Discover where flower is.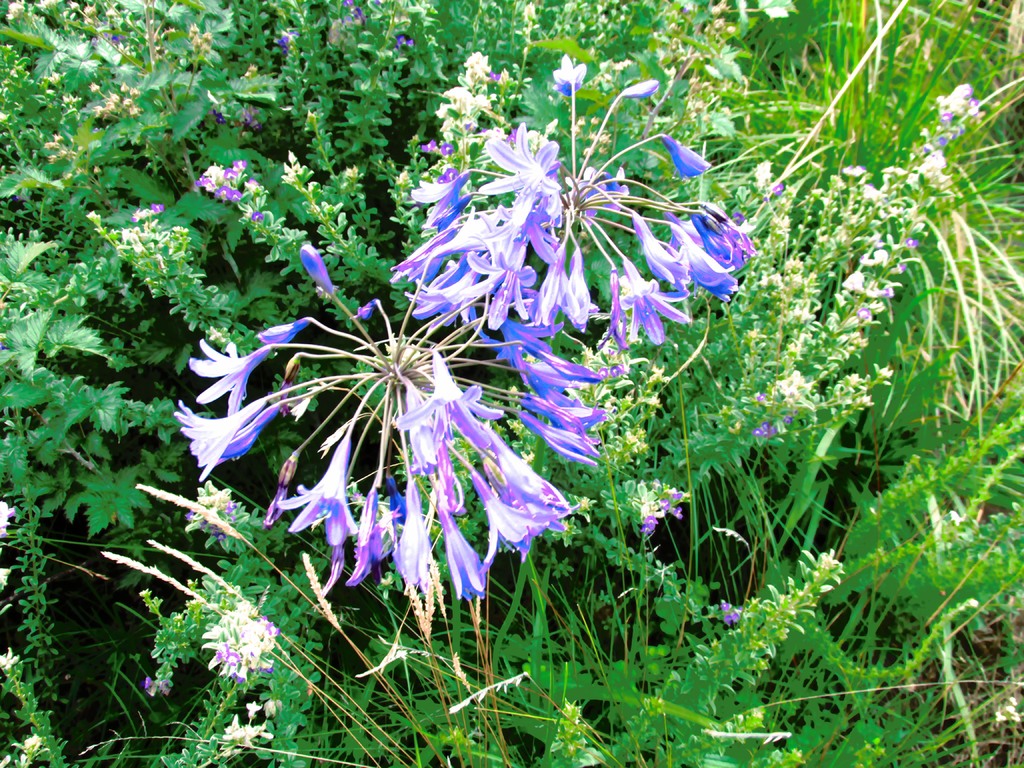
Discovered at (195,157,248,208).
